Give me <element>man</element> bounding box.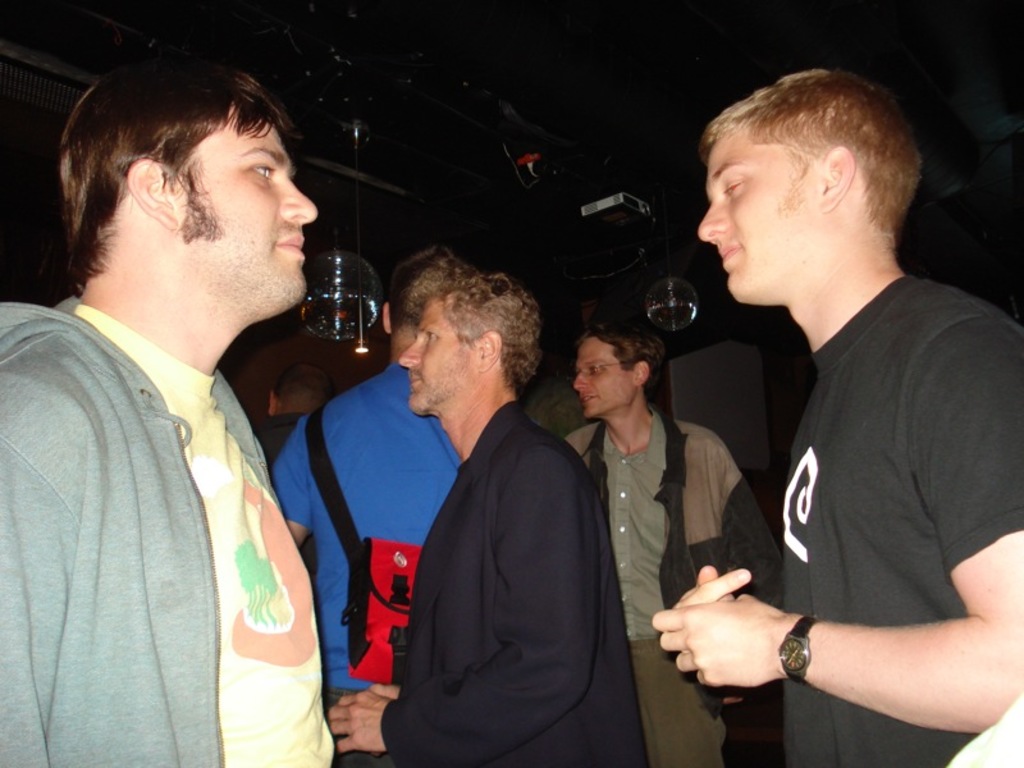
(273, 247, 463, 767).
